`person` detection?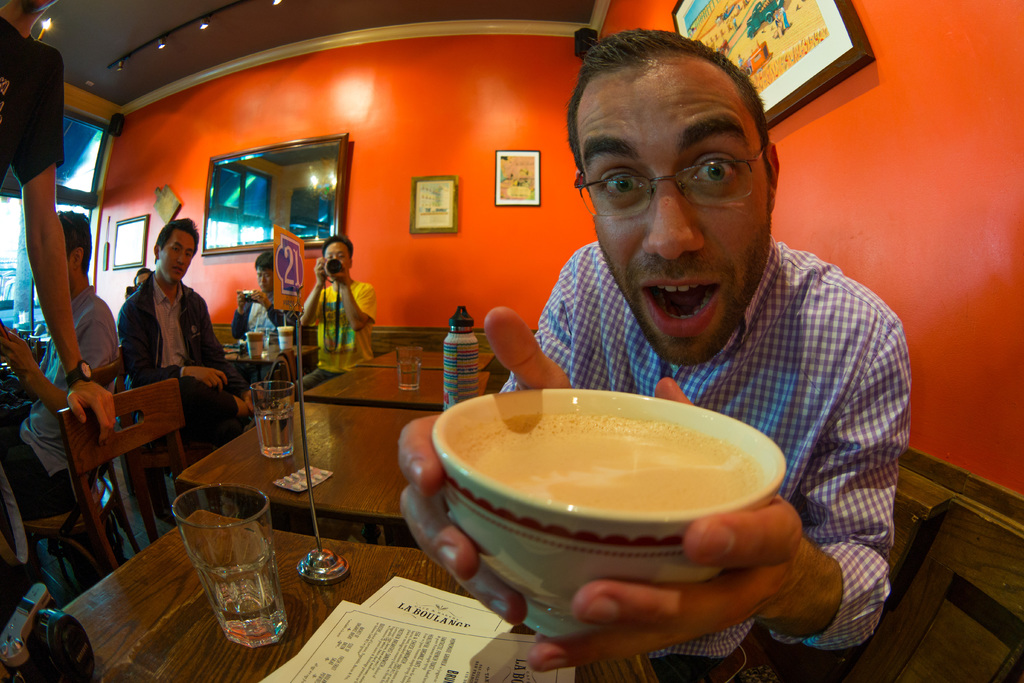
bbox=[0, 0, 114, 440]
